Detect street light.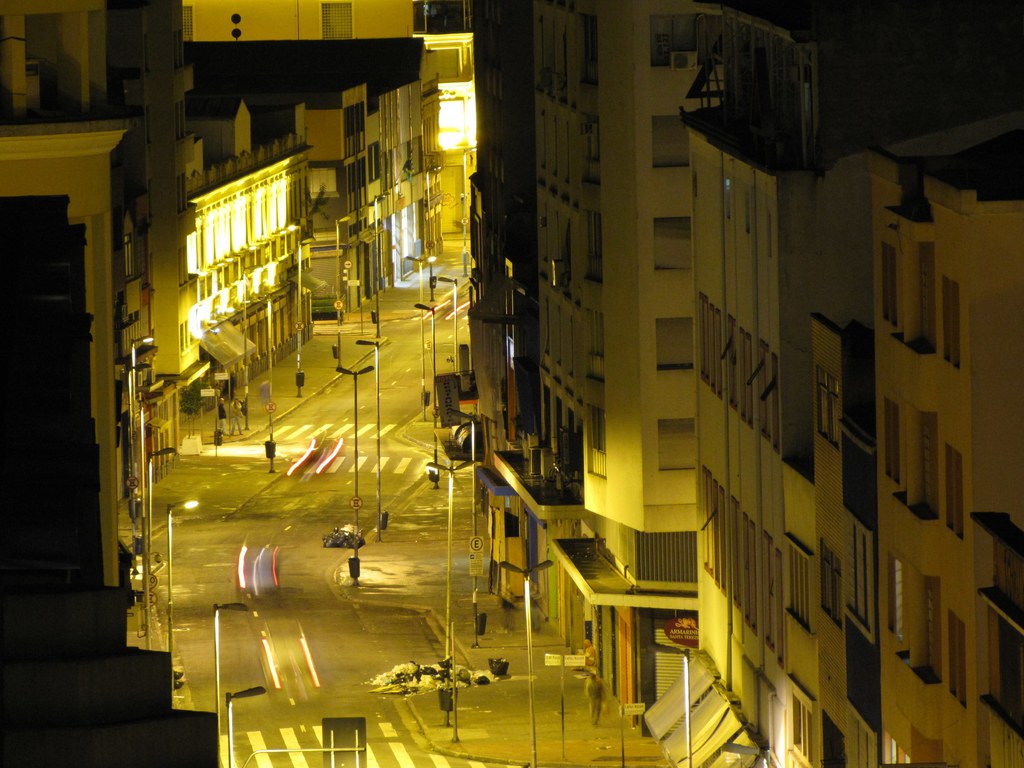
Detected at (left=292, top=233, right=315, bottom=368).
